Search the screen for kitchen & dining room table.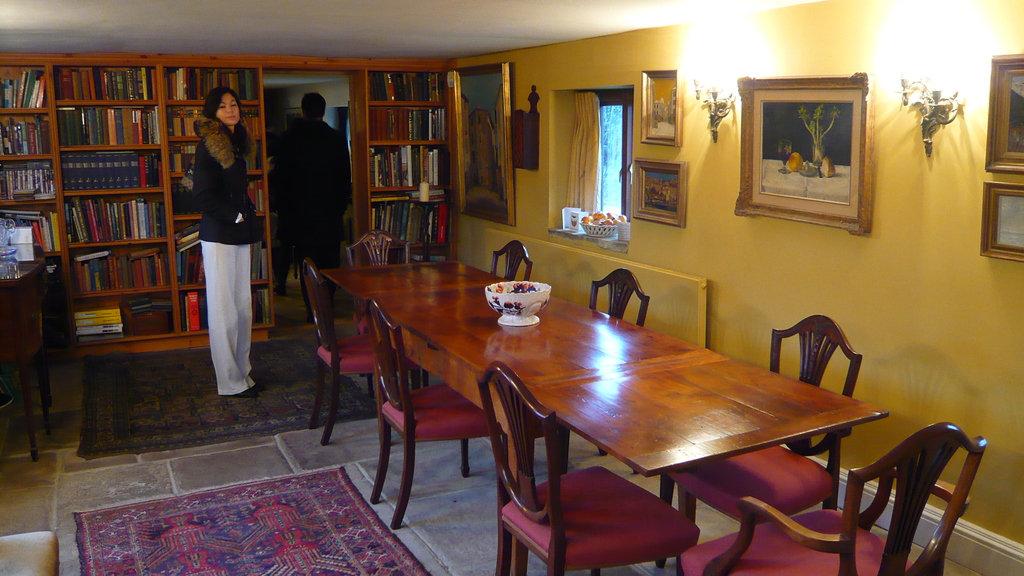
Found at locate(336, 248, 958, 575).
